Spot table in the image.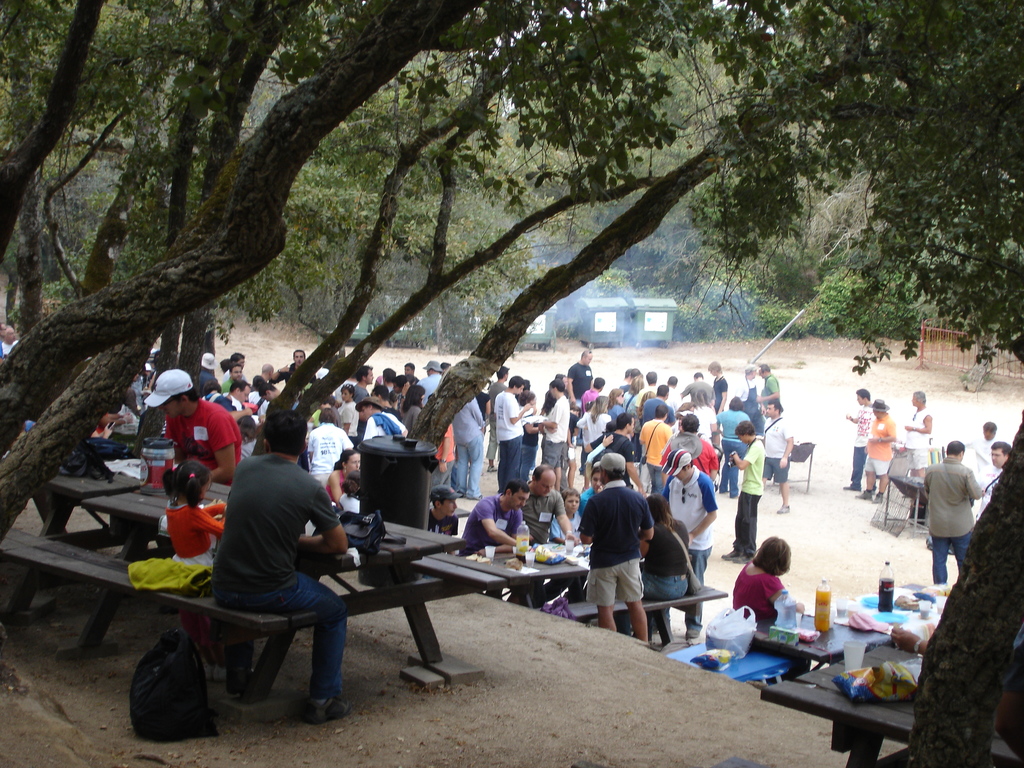
table found at 10/476/520/700.
